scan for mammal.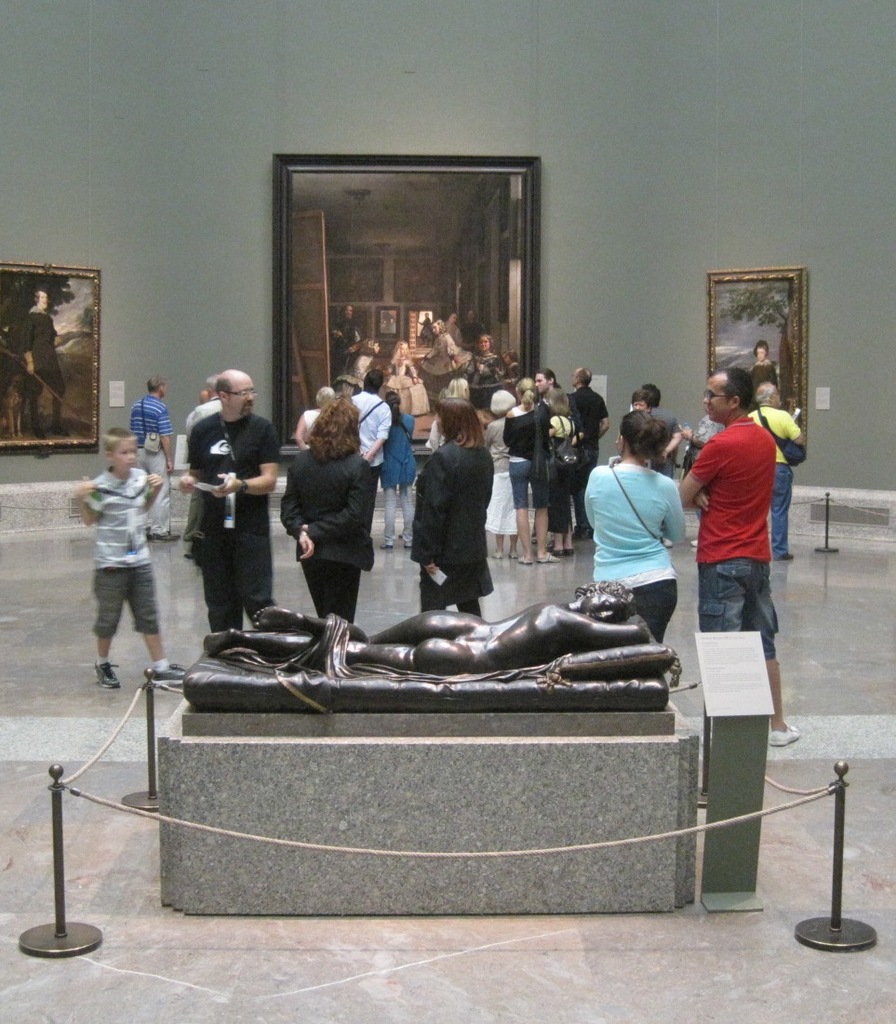
Scan result: [750, 340, 778, 384].
